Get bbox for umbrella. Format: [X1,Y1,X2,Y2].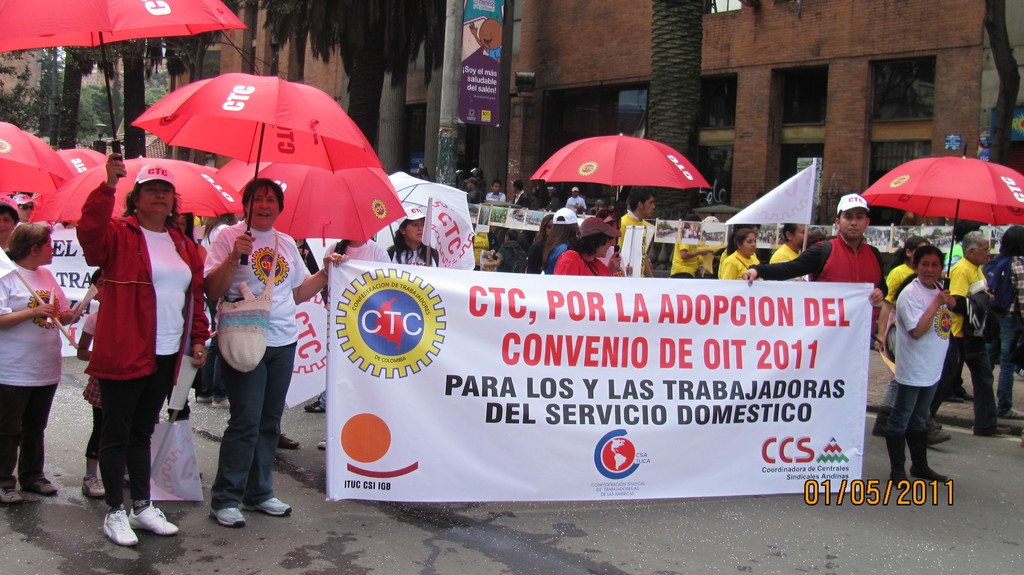
[520,133,712,224].
